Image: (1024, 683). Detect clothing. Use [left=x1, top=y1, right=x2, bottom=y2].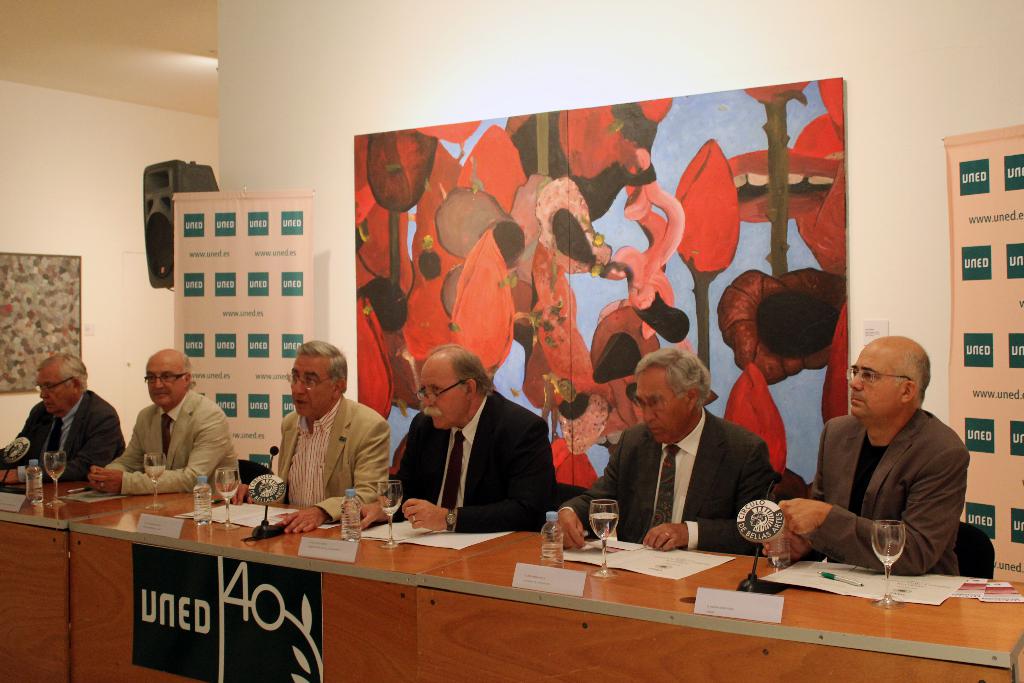
[left=268, top=394, right=392, bottom=520].
